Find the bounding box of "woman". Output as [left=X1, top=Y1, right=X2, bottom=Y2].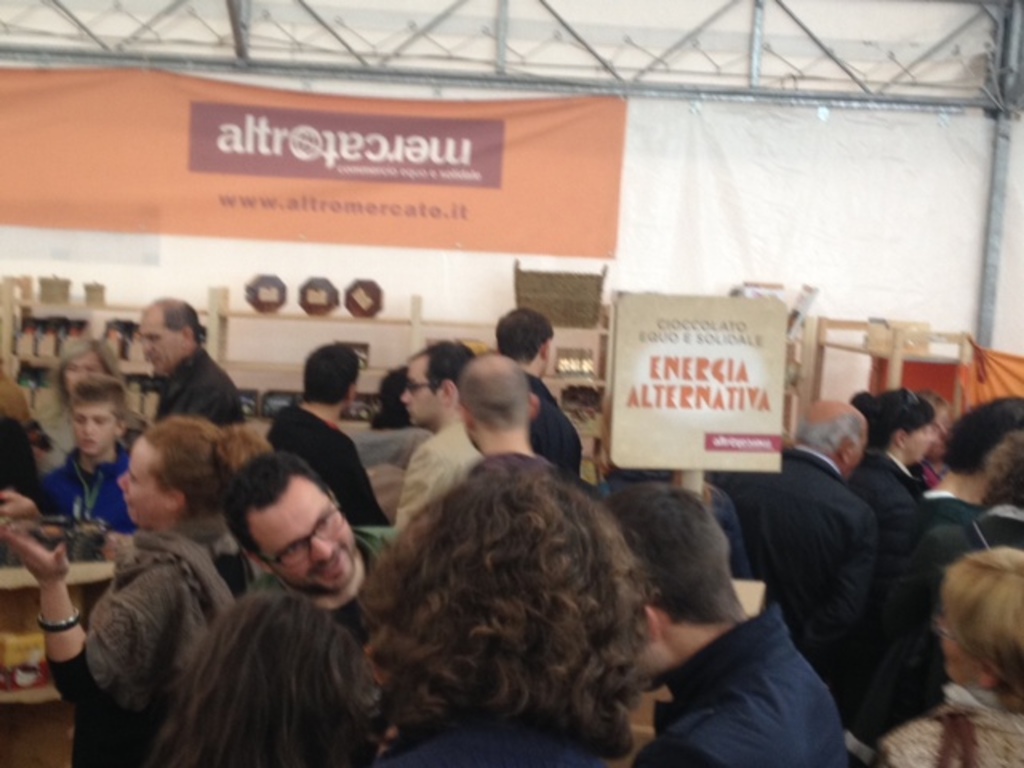
[left=32, top=336, right=138, bottom=462].
